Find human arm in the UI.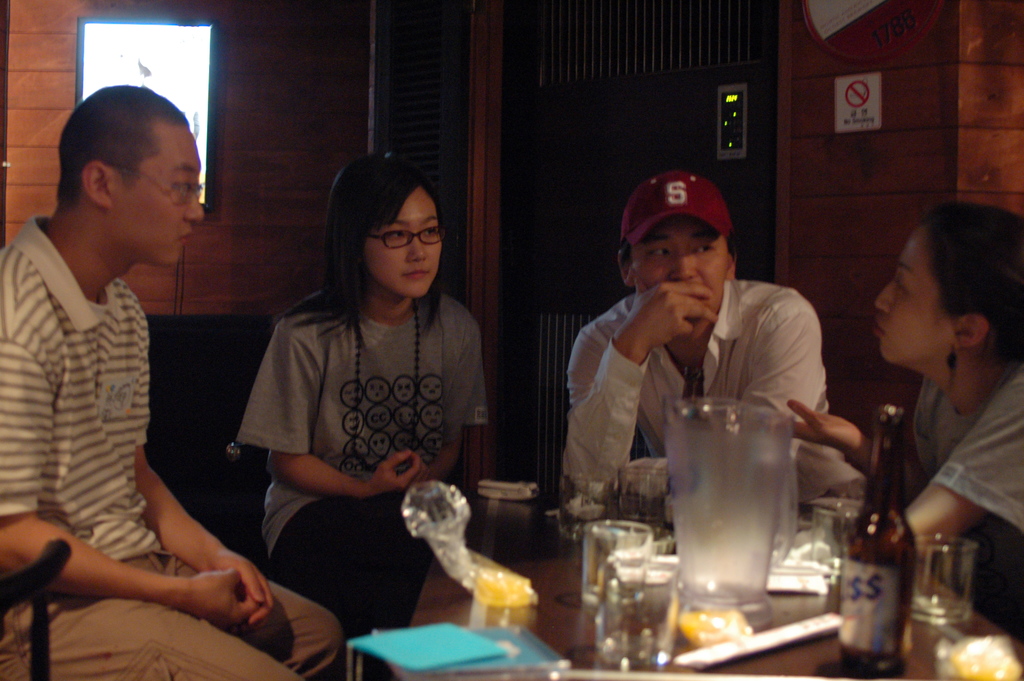
UI element at 568/263/717/499.
